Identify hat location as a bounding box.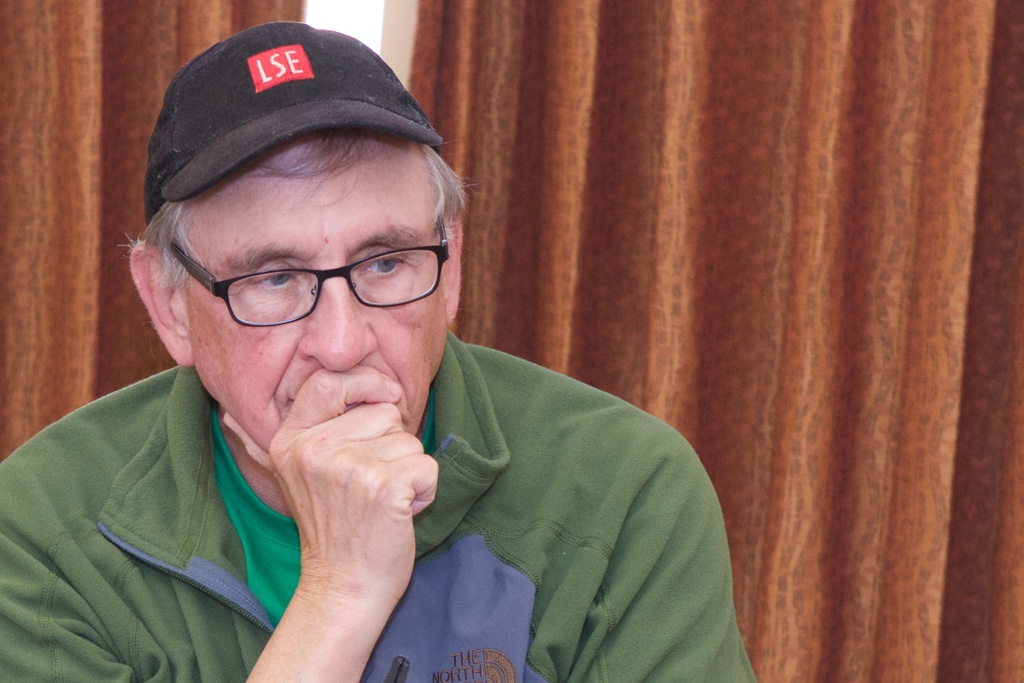
143 17 444 226.
